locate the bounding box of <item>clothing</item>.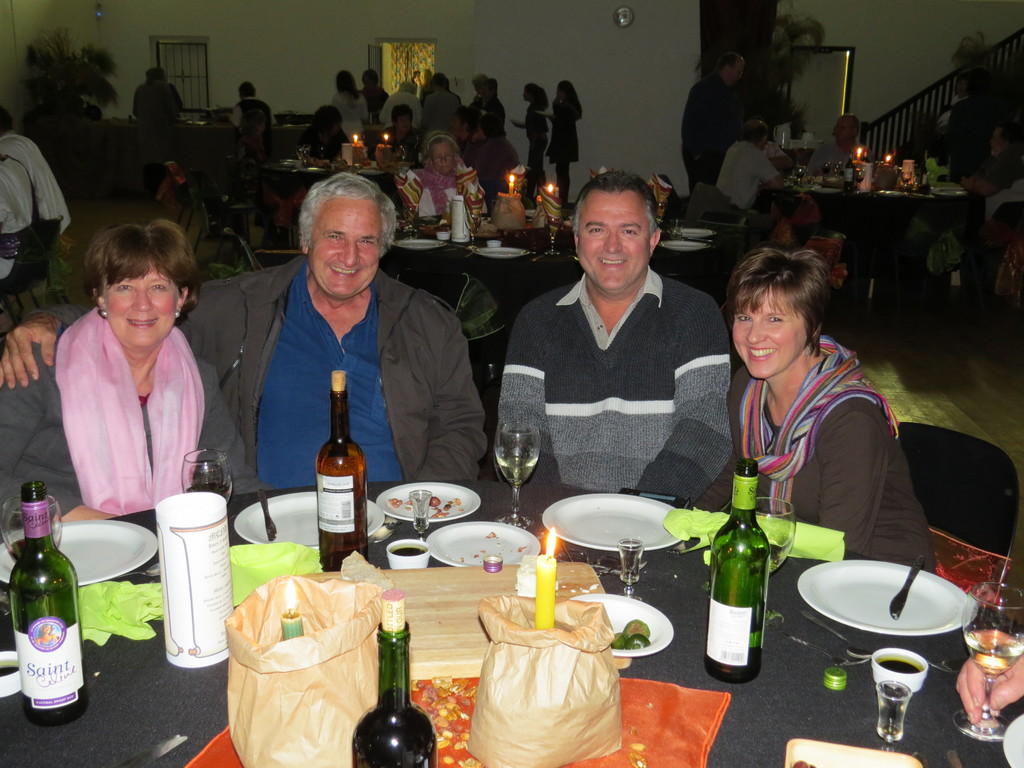
Bounding box: (left=0, top=299, right=253, bottom=518).
